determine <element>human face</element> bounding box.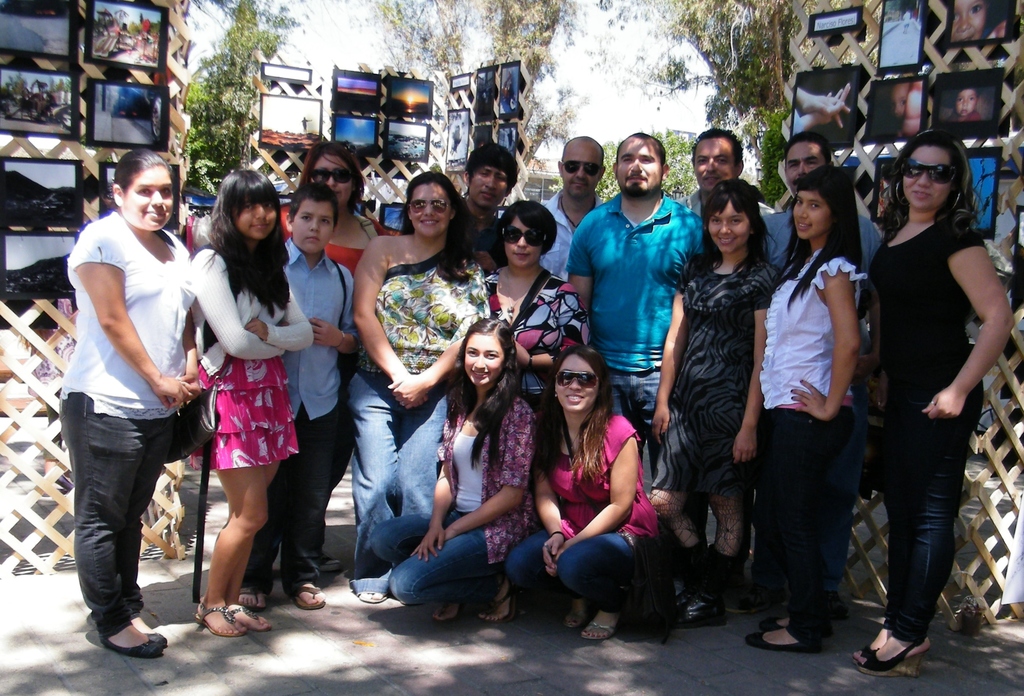
Determined: 956 88 973 116.
